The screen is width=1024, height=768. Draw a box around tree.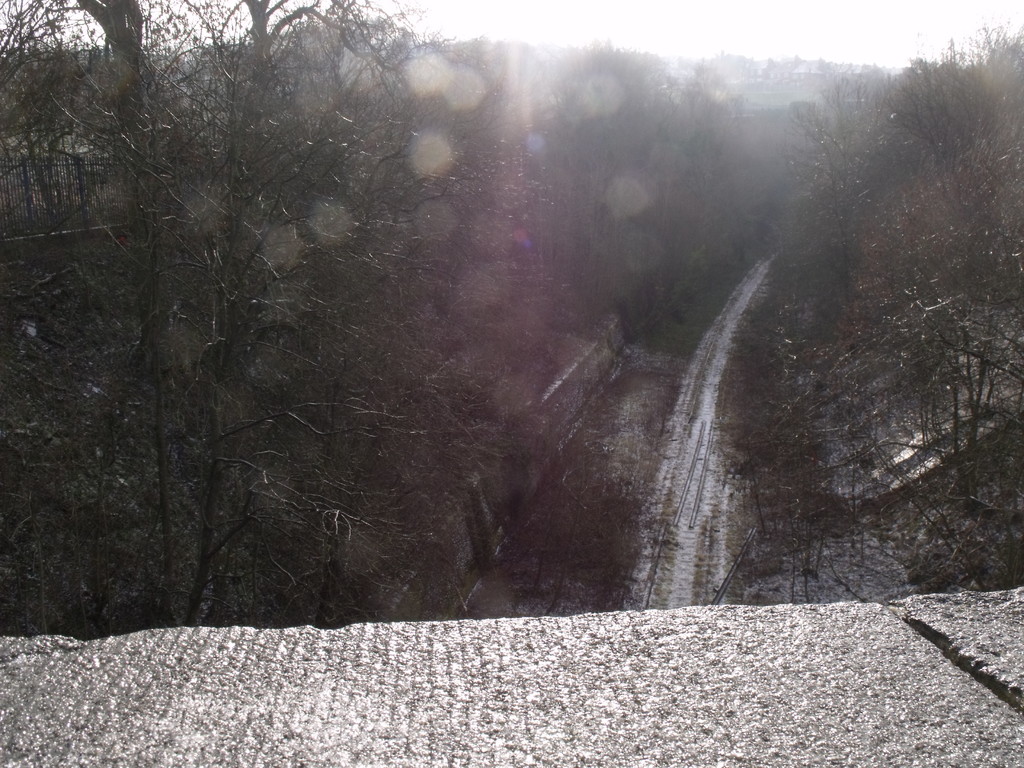
left=816, top=57, right=835, bottom=72.
